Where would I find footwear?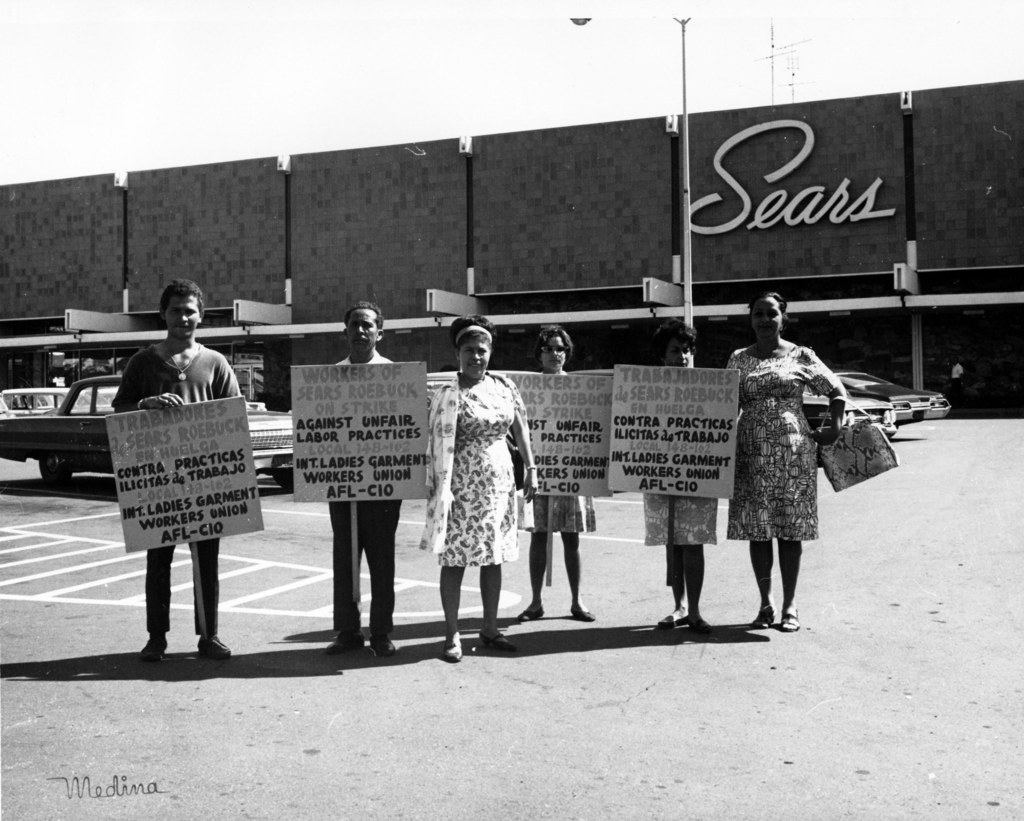
At bbox=[571, 603, 592, 622].
